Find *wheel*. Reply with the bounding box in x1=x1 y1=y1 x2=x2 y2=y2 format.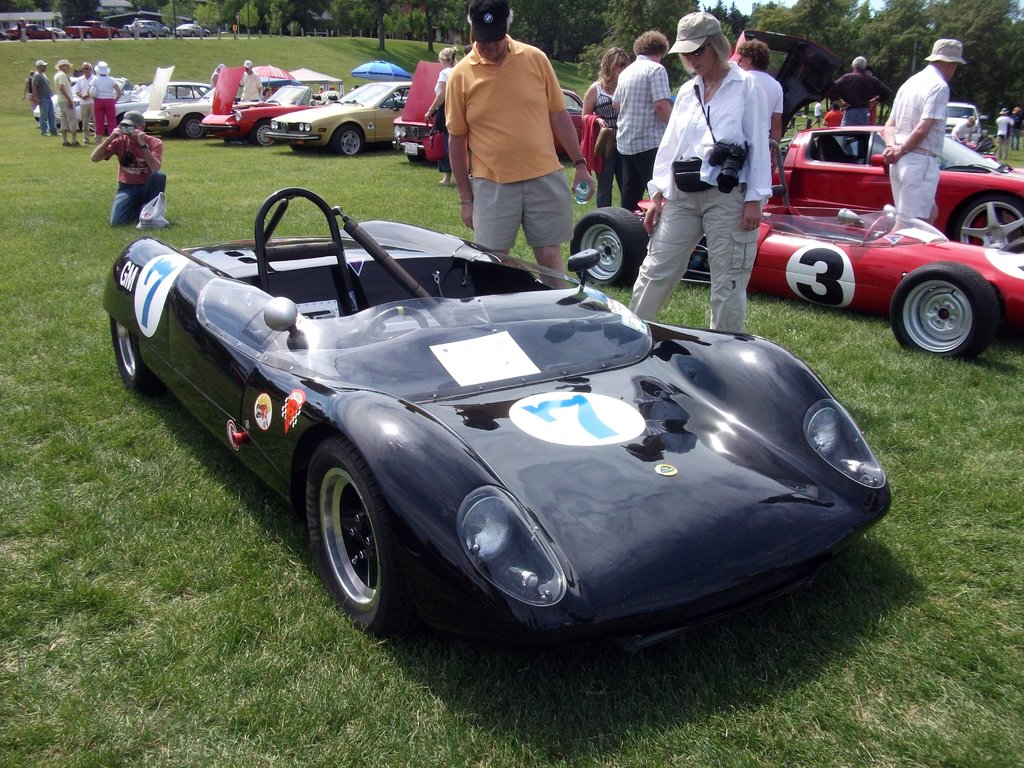
x1=329 y1=124 x2=362 y2=160.
